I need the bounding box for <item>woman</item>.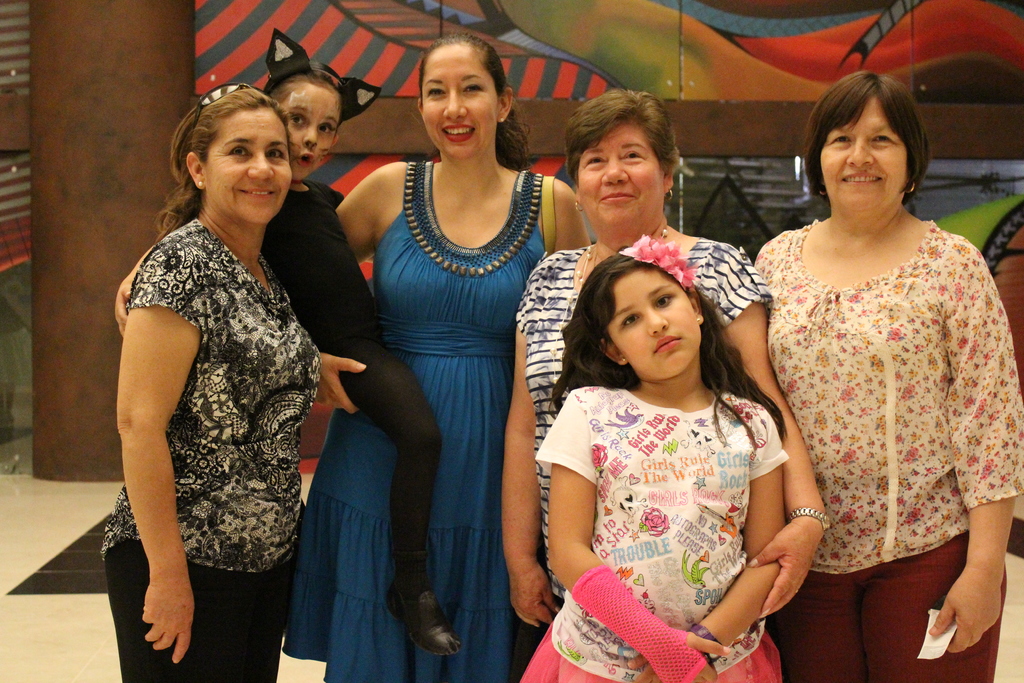
Here it is: 100 85 321 682.
